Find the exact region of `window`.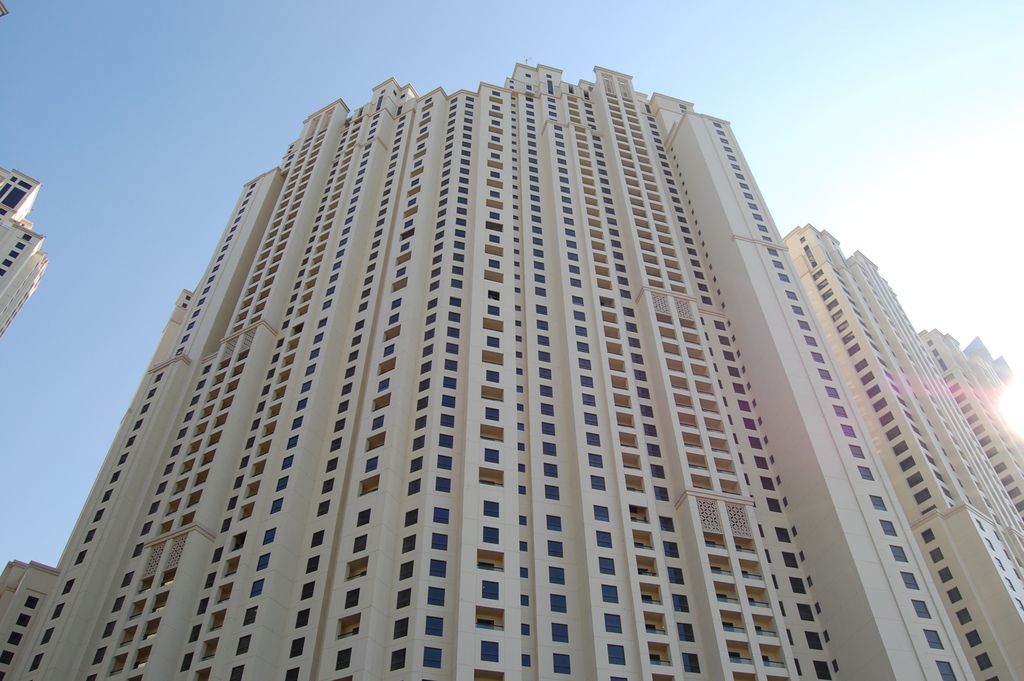
Exact region: (0, 267, 8, 274).
